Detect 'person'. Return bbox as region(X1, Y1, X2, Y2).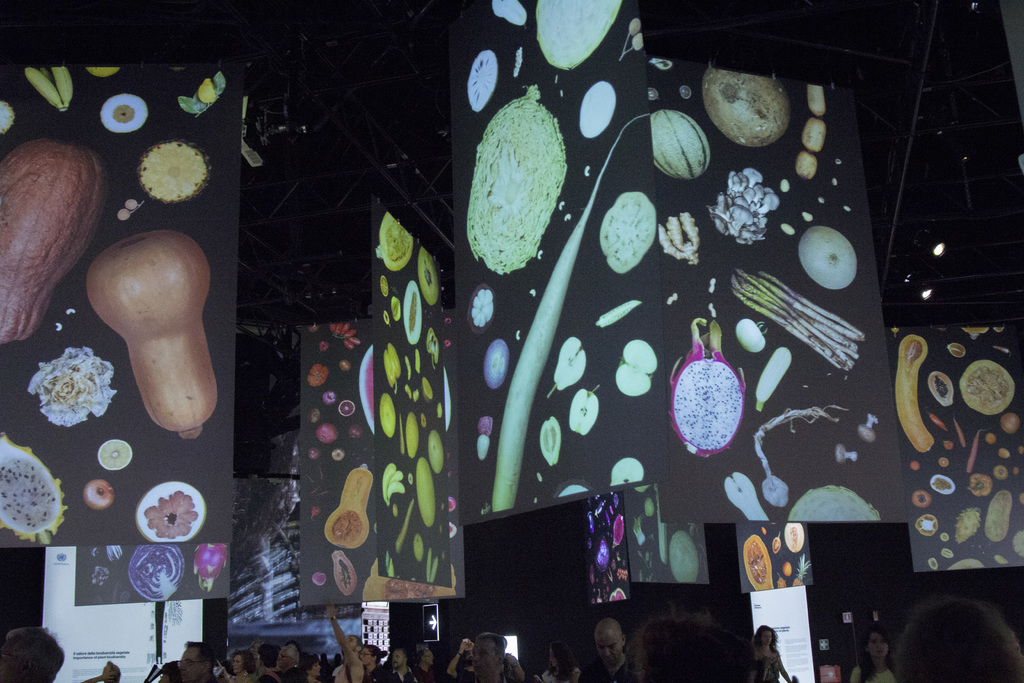
region(215, 651, 260, 682).
